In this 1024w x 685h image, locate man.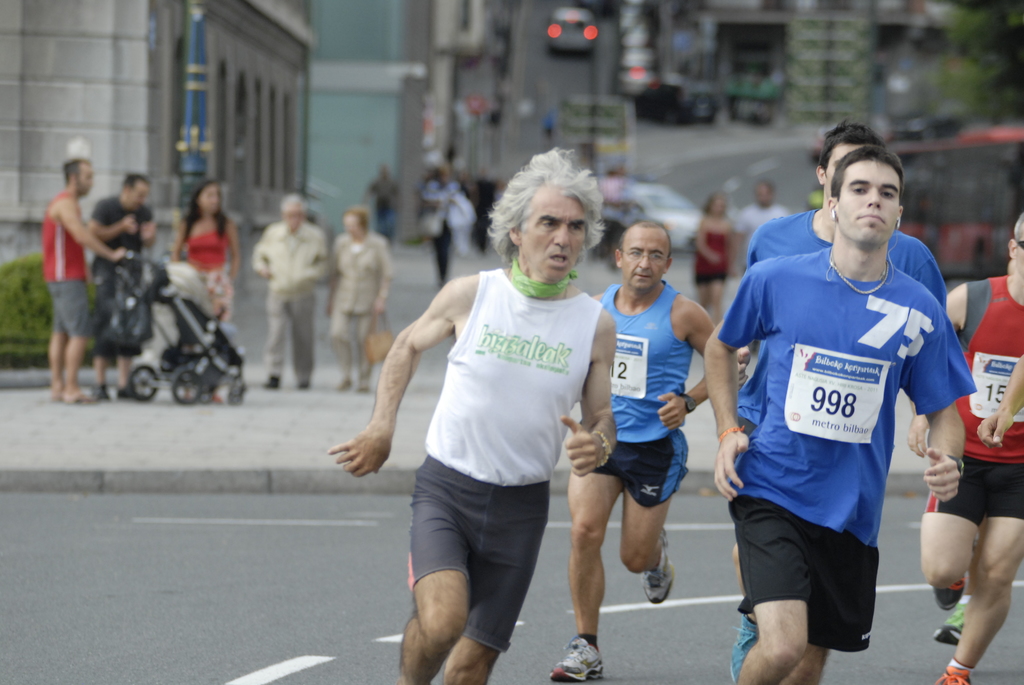
Bounding box: <region>733, 181, 789, 236</region>.
